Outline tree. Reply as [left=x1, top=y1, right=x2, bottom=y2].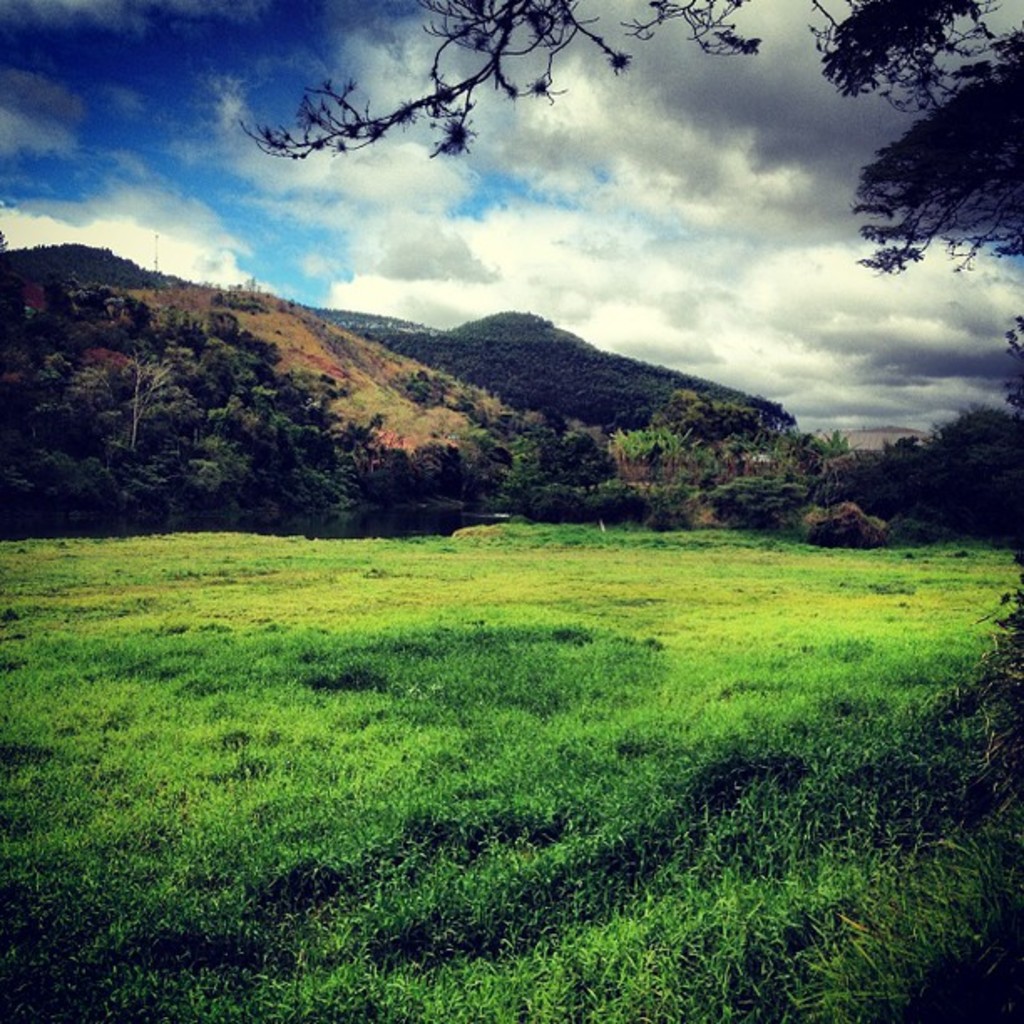
[left=243, top=0, right=1022, bottom=380].
